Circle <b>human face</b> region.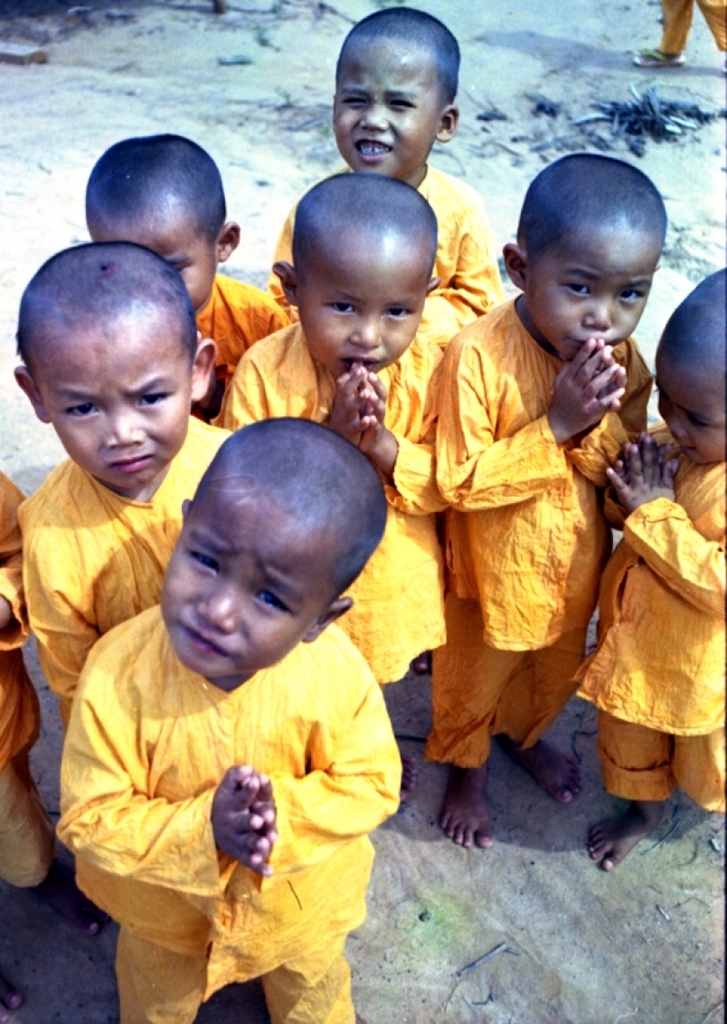
Region: 90, 227, 218, 313.
